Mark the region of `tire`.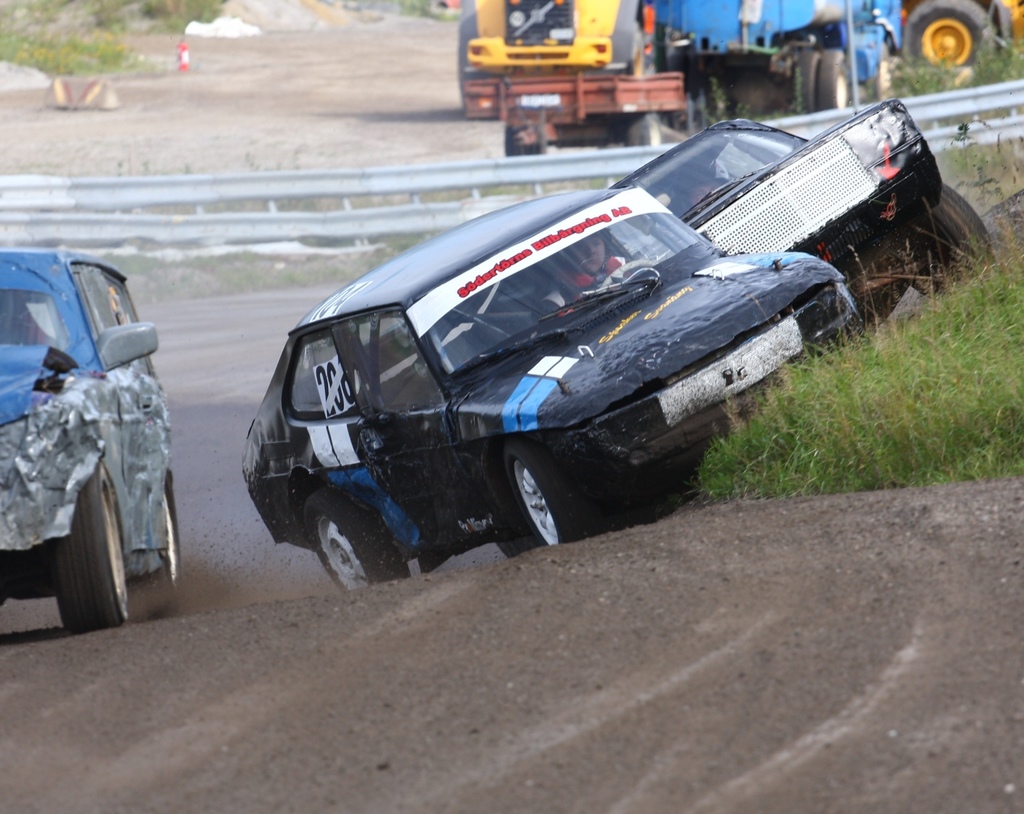
Region: select_region(814, 46, 851, 110).
